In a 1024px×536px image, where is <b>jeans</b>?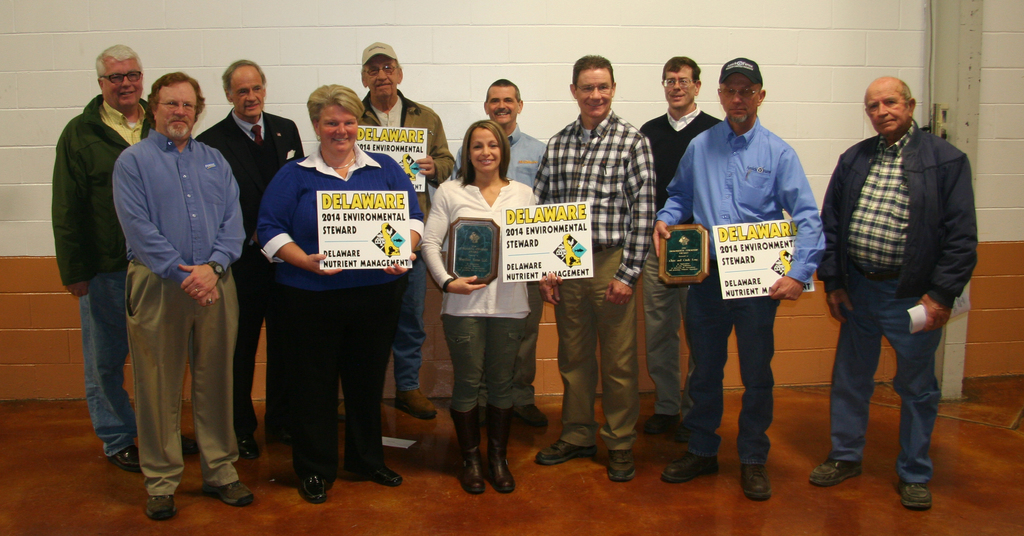
Rect(79, 268, 125, 457).
